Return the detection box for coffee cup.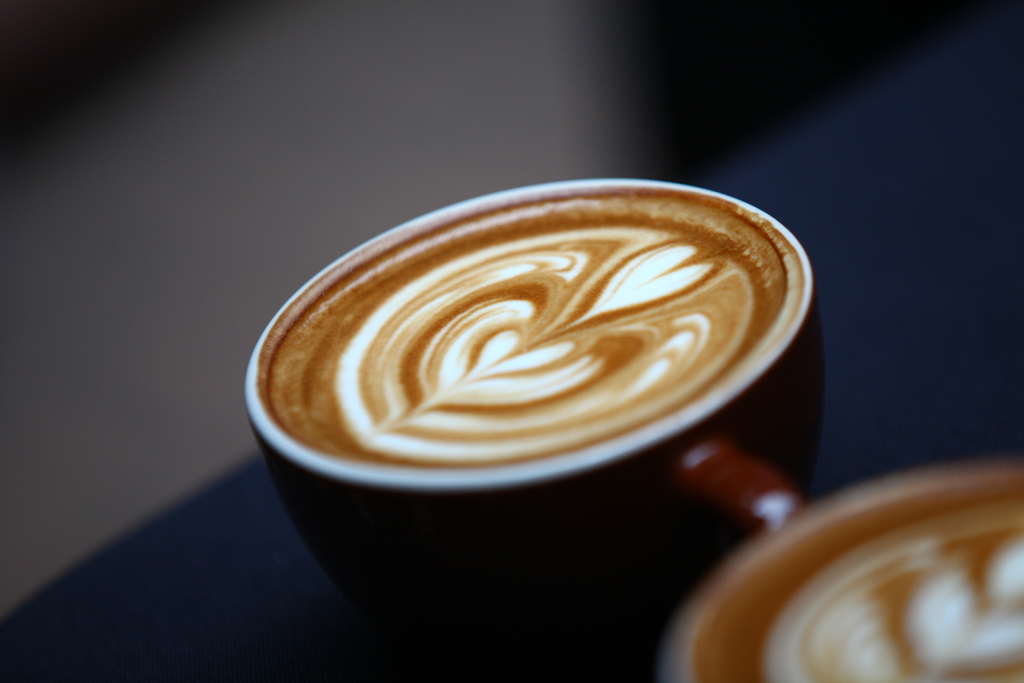
box(212, 178, 833, 634).
